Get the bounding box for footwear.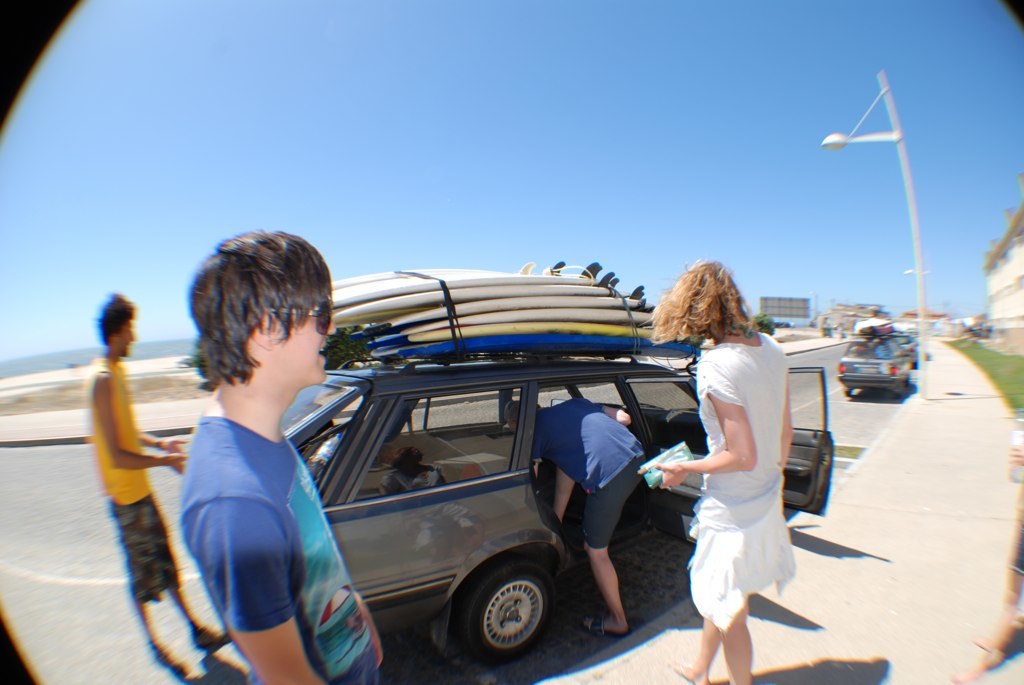
149 648 191 675.
